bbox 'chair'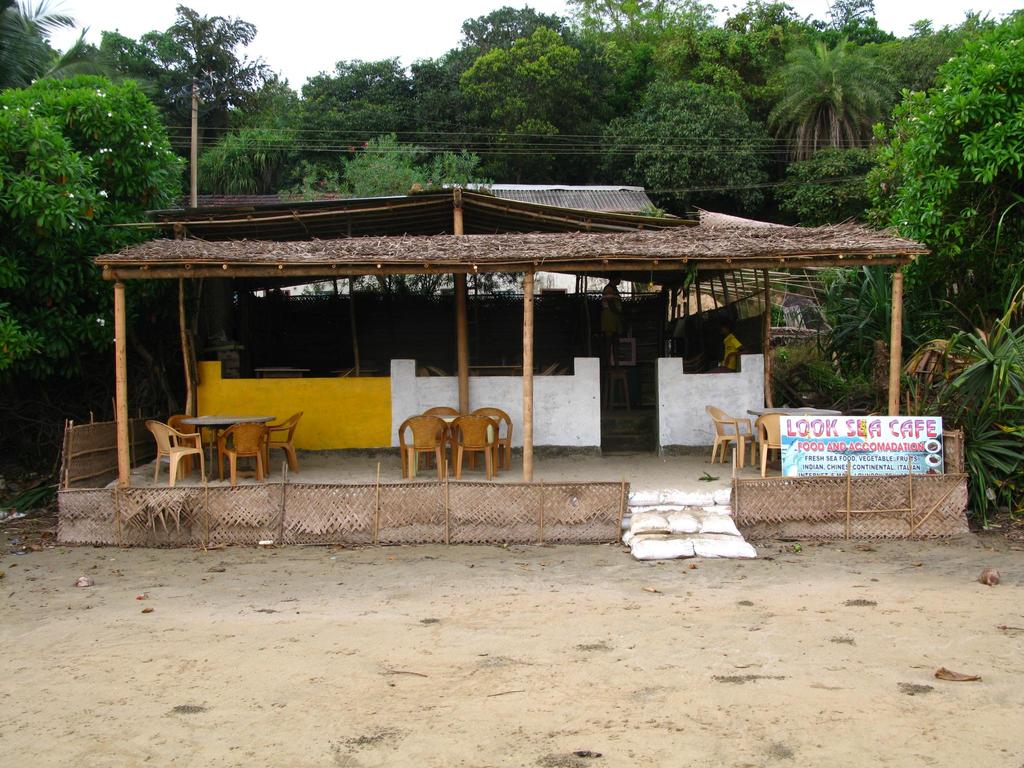
758,408,793,476
